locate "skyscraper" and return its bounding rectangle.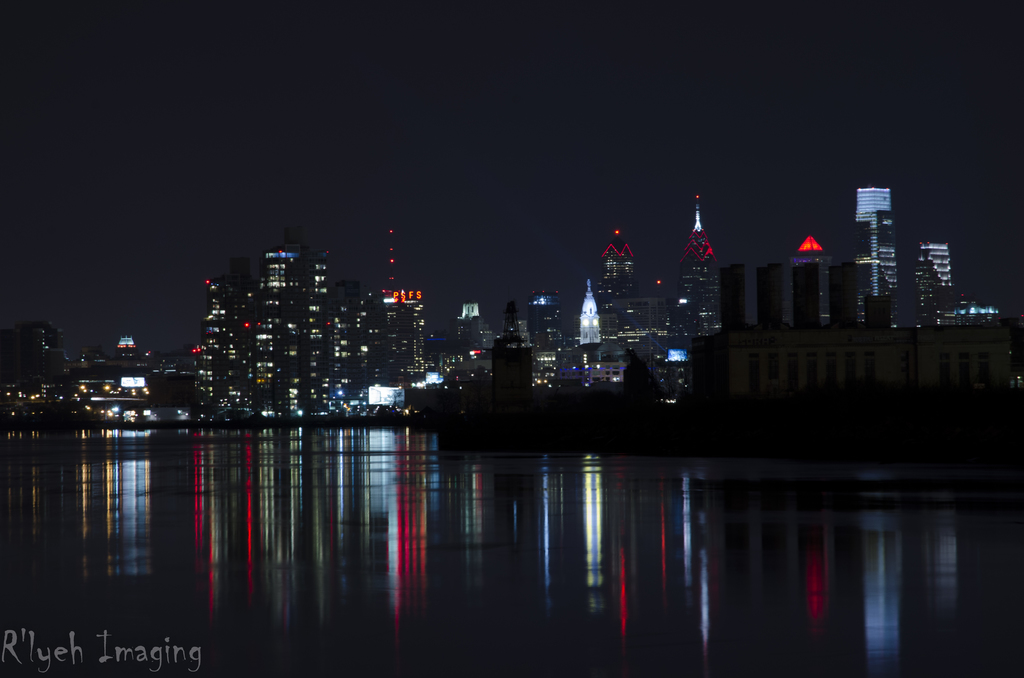
[193,228,373,413].
